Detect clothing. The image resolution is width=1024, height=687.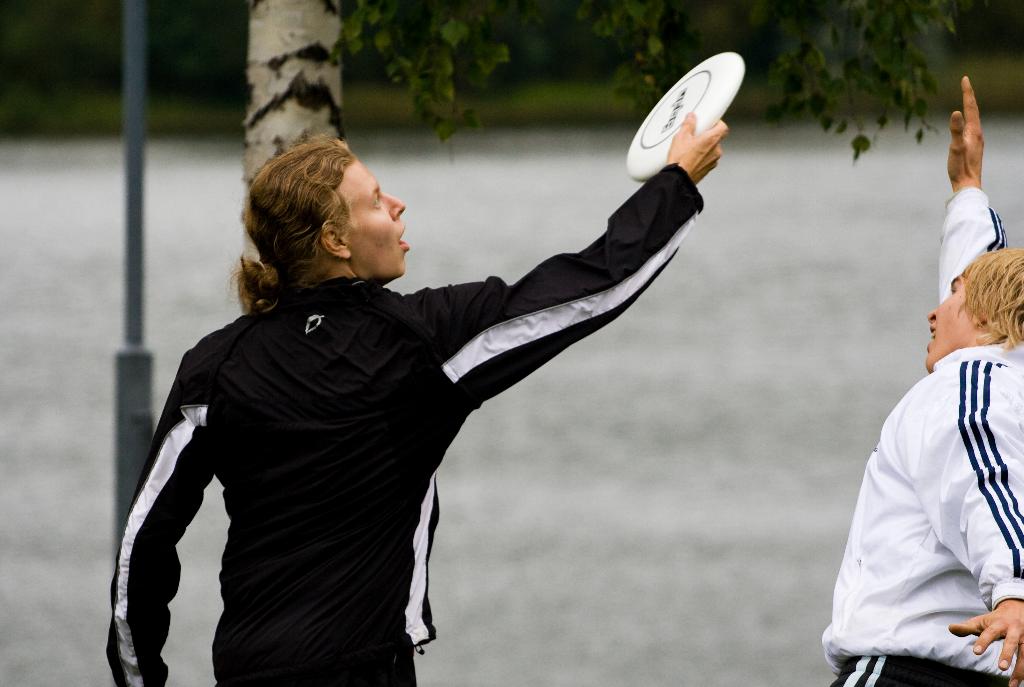
111 165 709 686.
